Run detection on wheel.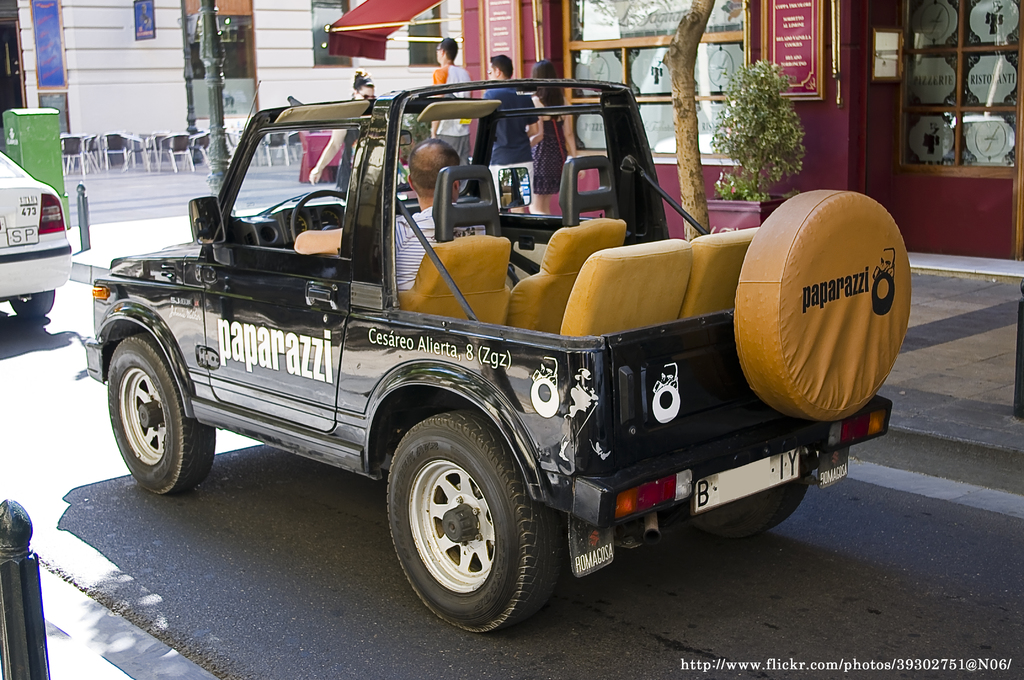
Result: locate(291, 191, 348, 241).
